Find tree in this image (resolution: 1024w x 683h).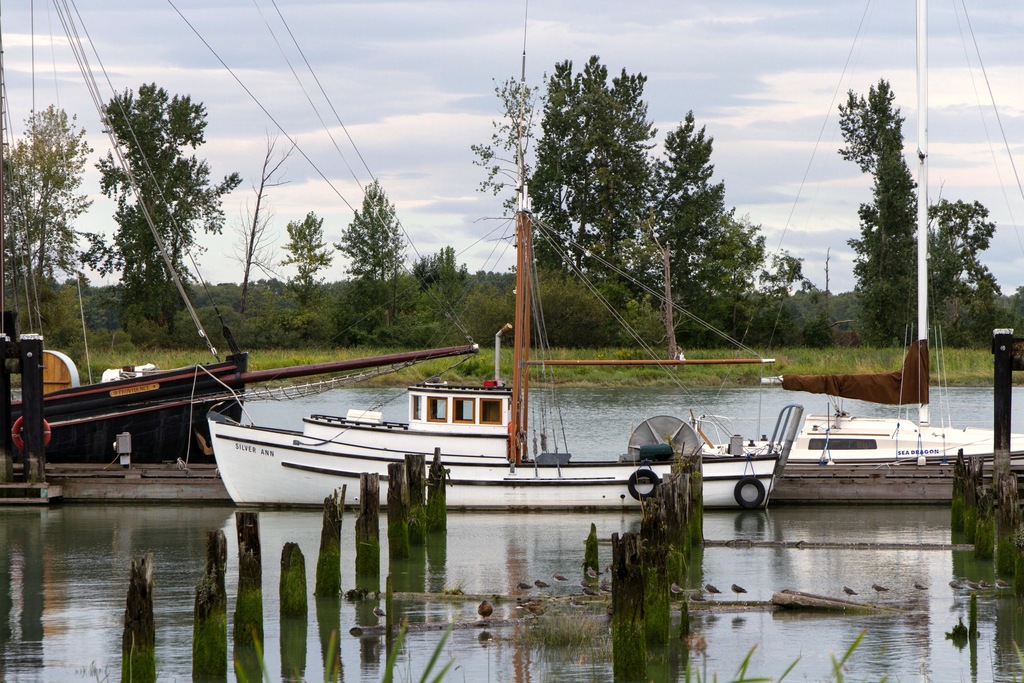
<bbox>71, 64, 233, 374</bbox>.
